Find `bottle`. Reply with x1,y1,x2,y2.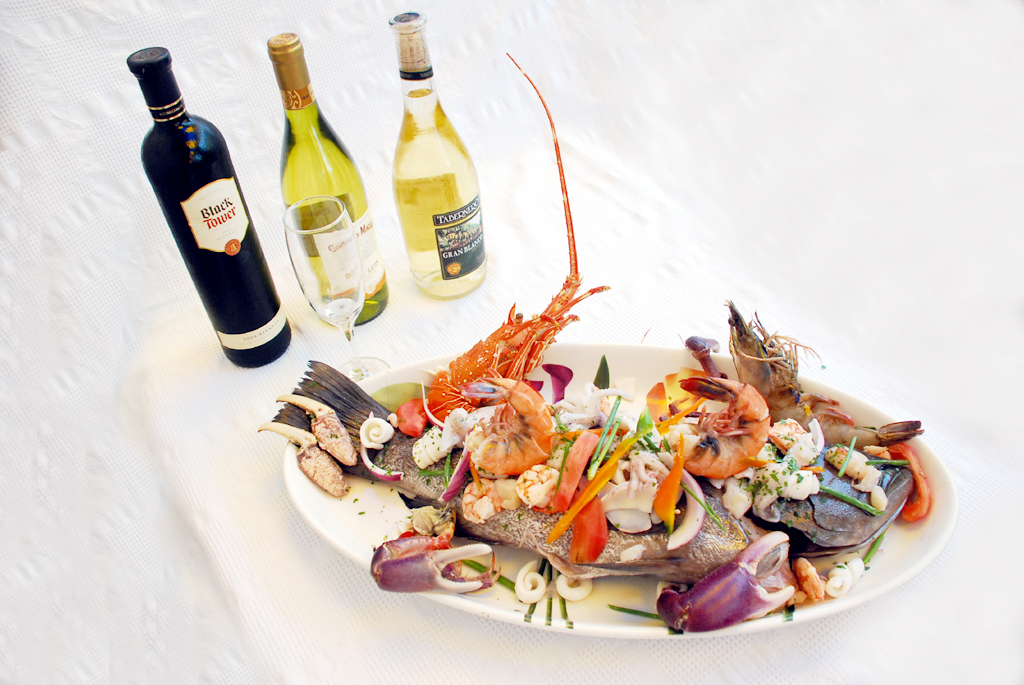
266,31,386,330.
